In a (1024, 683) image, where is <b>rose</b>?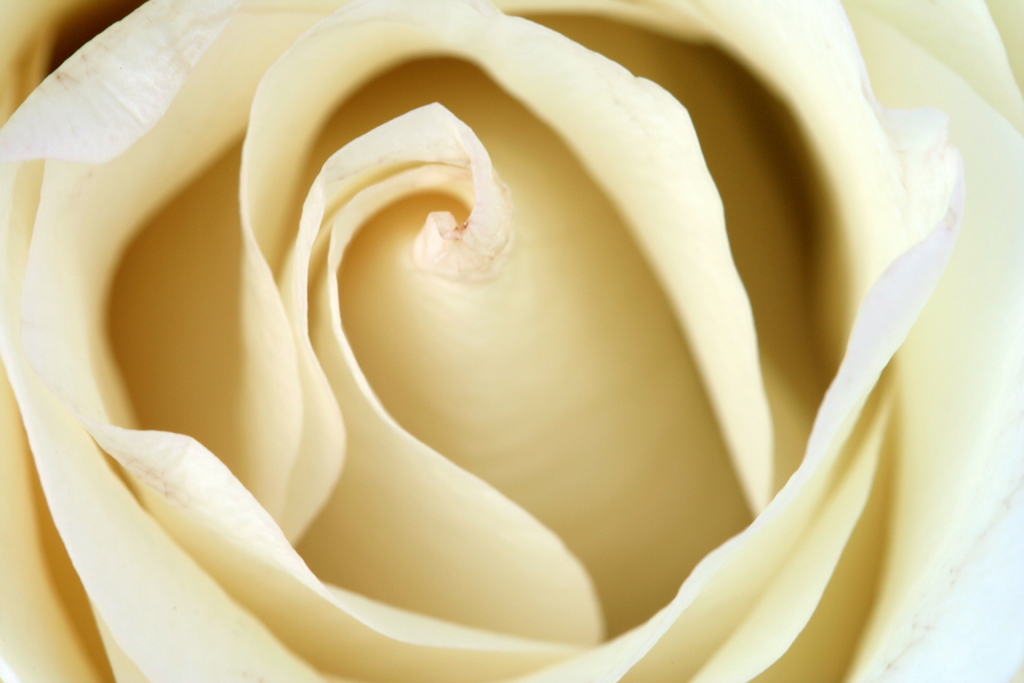
{"left": 0, "top": 0, "right": 1023, "bottom": 682}.
